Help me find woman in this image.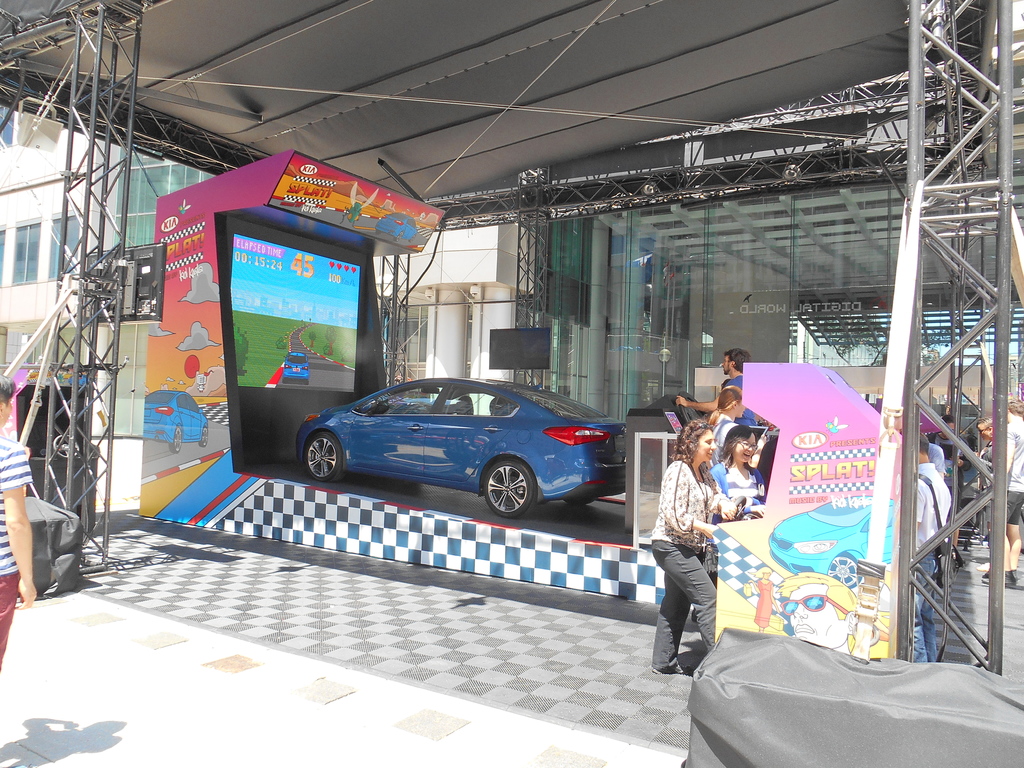
Found it: [695,422,765,617].
